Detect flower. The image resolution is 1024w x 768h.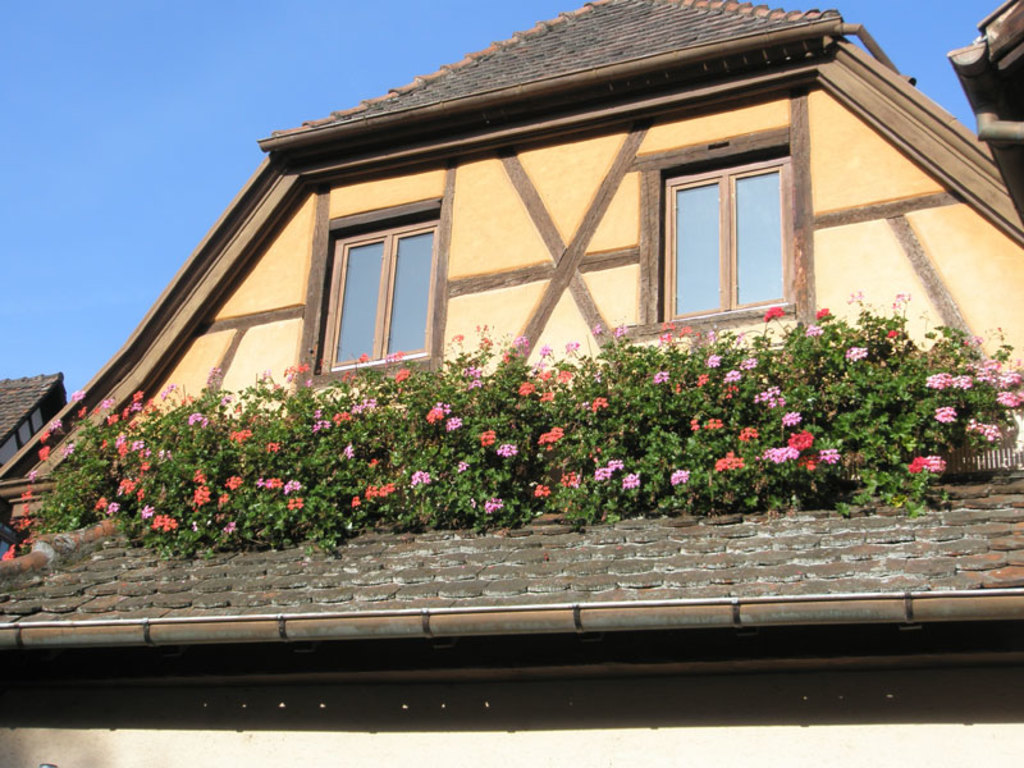
762, 445, 792, 463.
